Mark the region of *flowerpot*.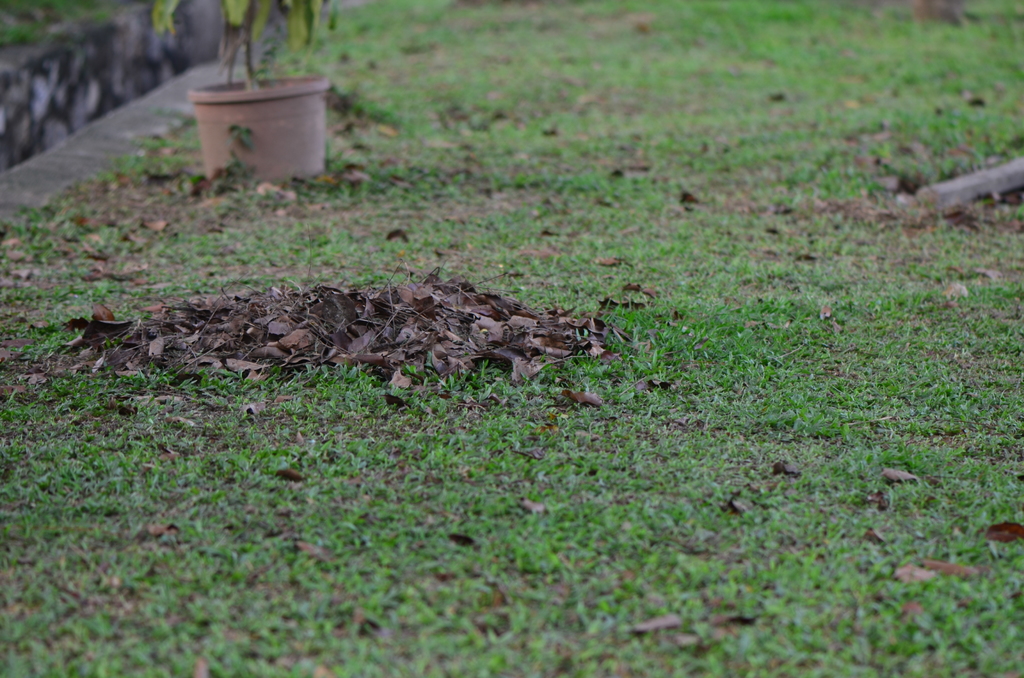
Region: detection(182, 79, 319, 177).
